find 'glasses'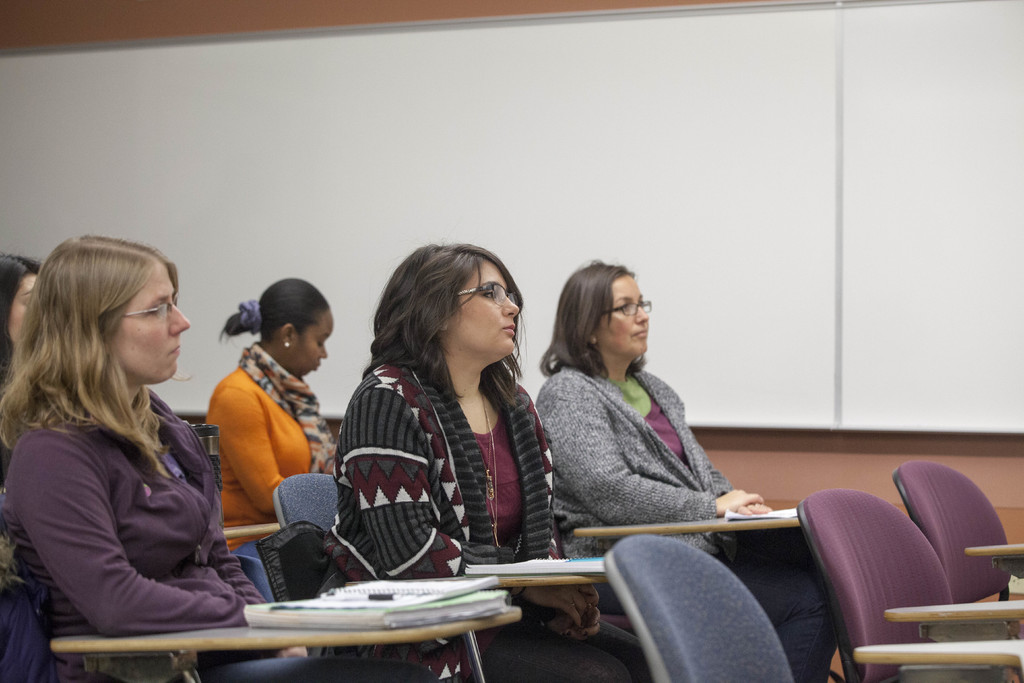
BBox(601, 294, 658, 315)
